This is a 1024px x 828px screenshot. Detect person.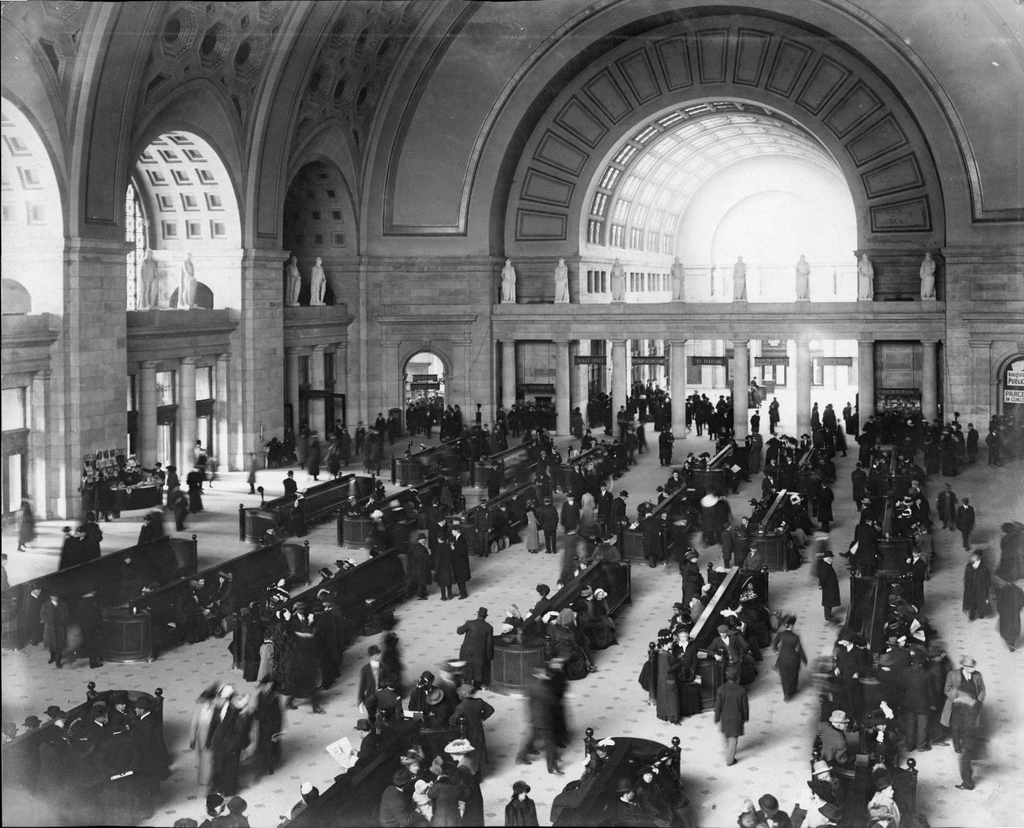
(740,513,748,528).
